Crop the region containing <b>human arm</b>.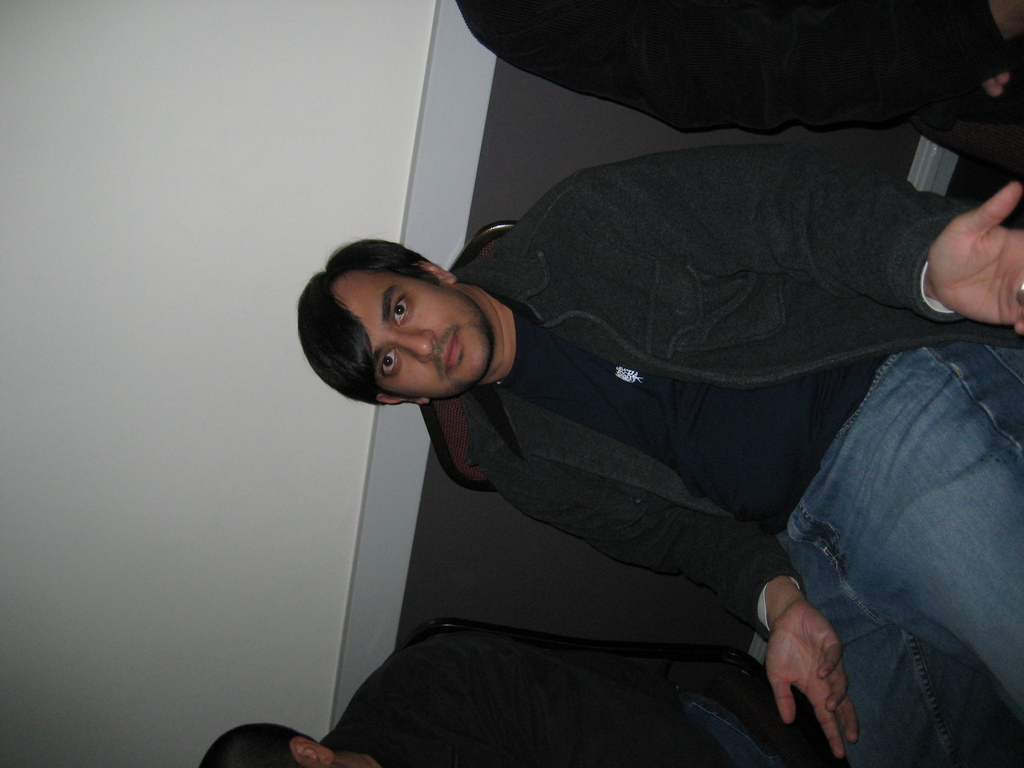
Crop region: detection(480, 395, 852, 764).
